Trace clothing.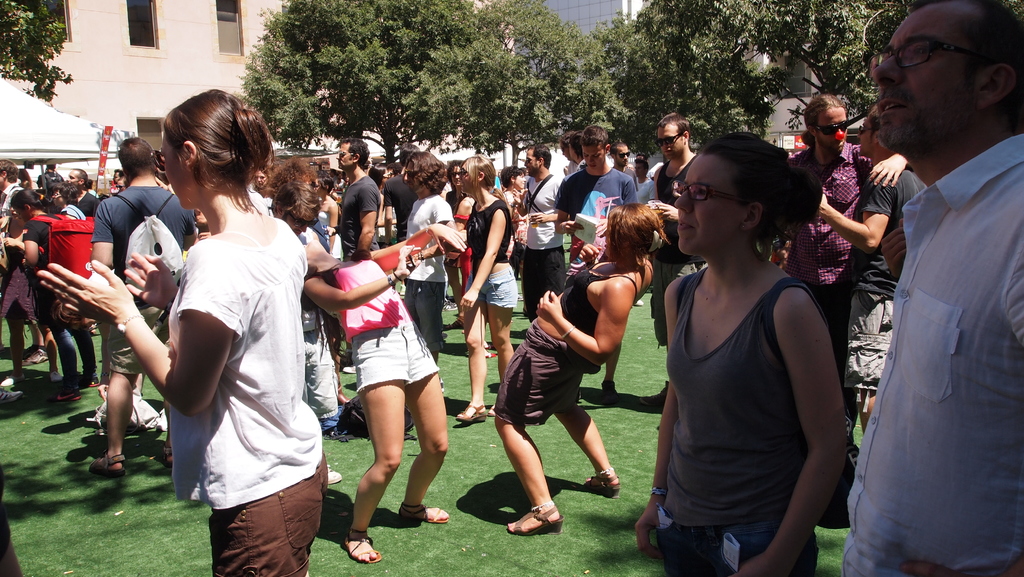
Traced to box(644, 266, 828, 575).
